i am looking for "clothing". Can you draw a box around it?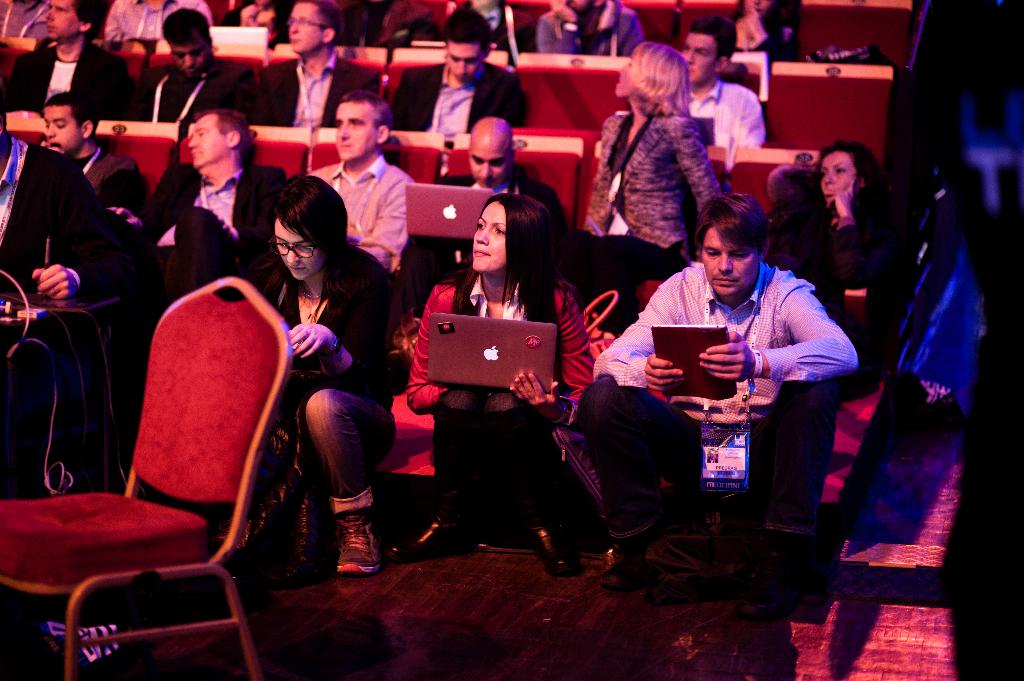
Sure, the bounding box is bbox=(585, 103, 728, 333).
